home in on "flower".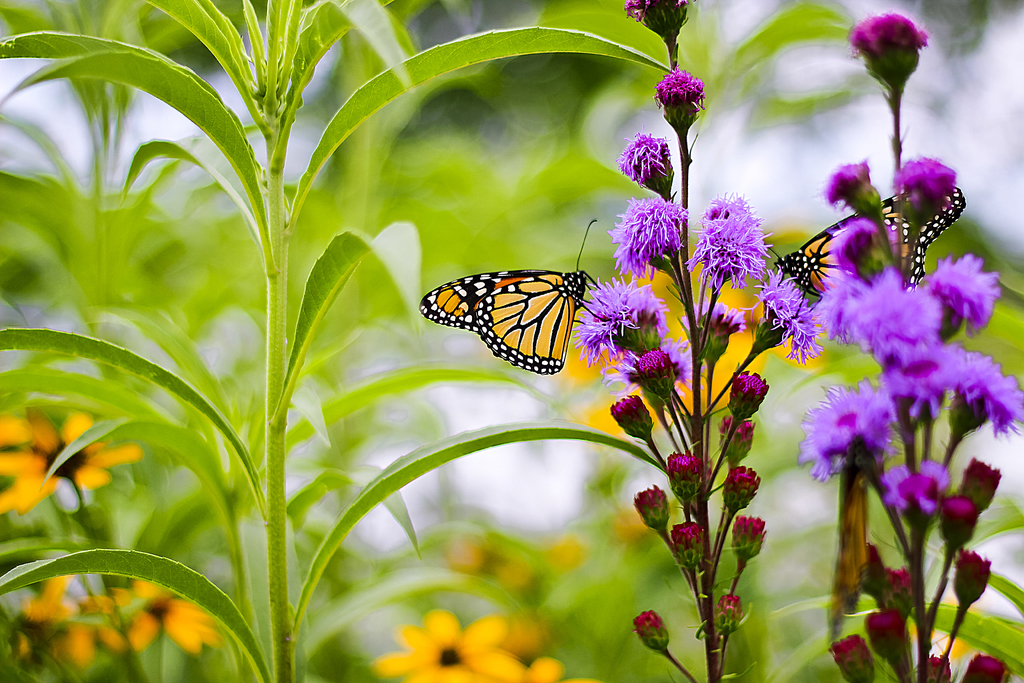
Homed in at [364,613,524,682].
